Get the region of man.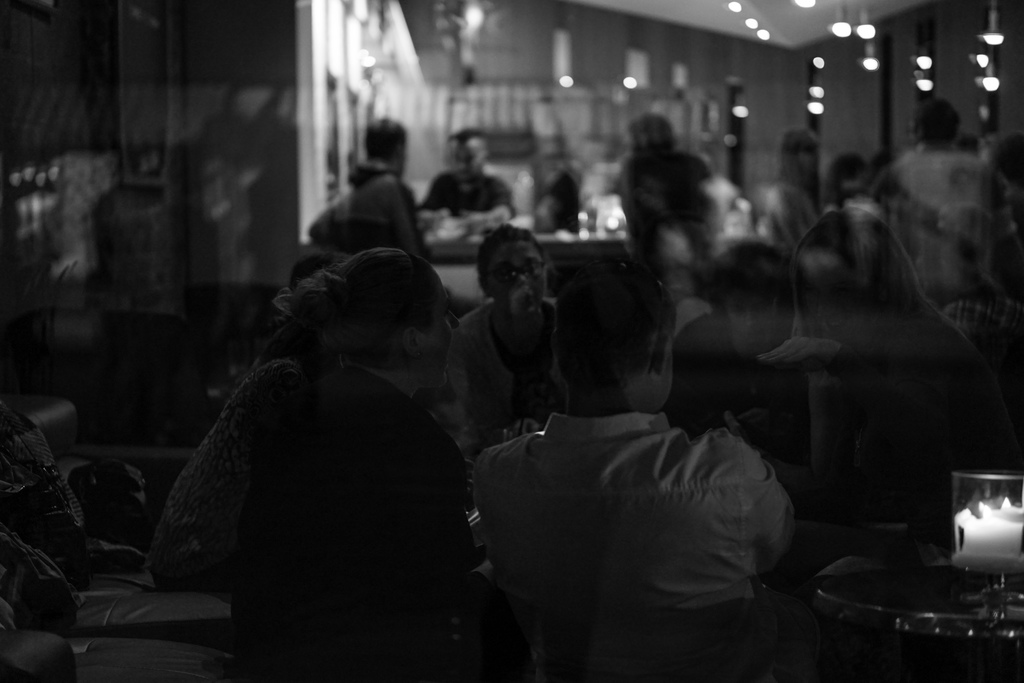
l=872, t=95, r=1023, b=309.
